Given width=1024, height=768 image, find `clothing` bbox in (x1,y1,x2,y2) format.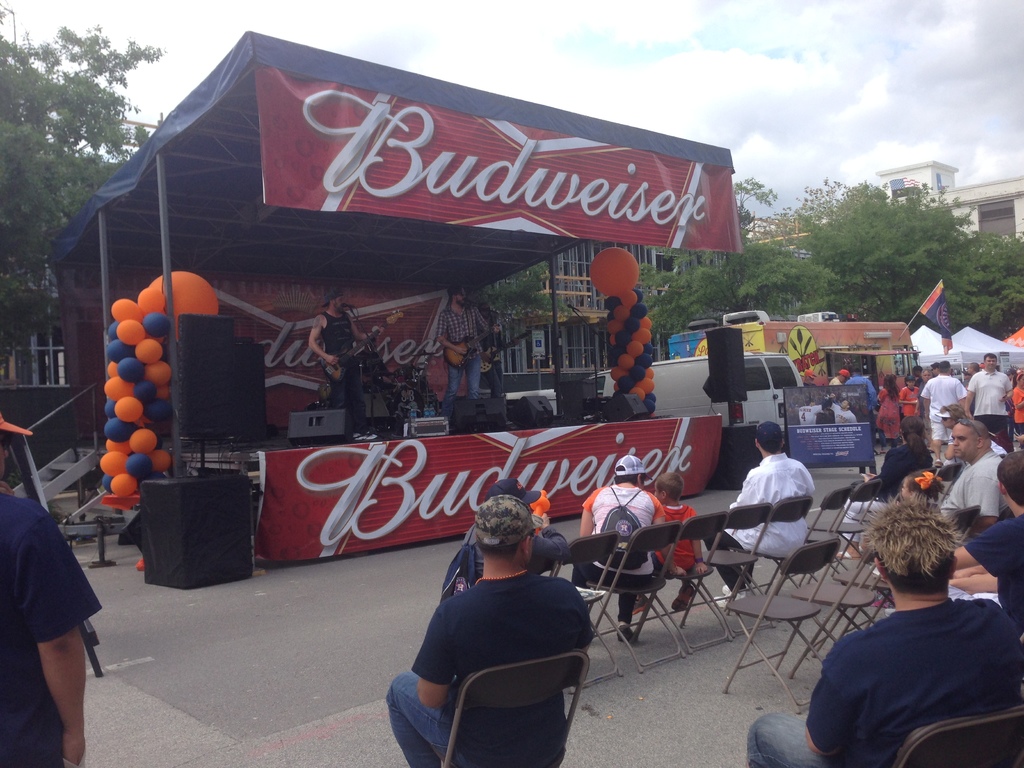
(387,573,593,767).
